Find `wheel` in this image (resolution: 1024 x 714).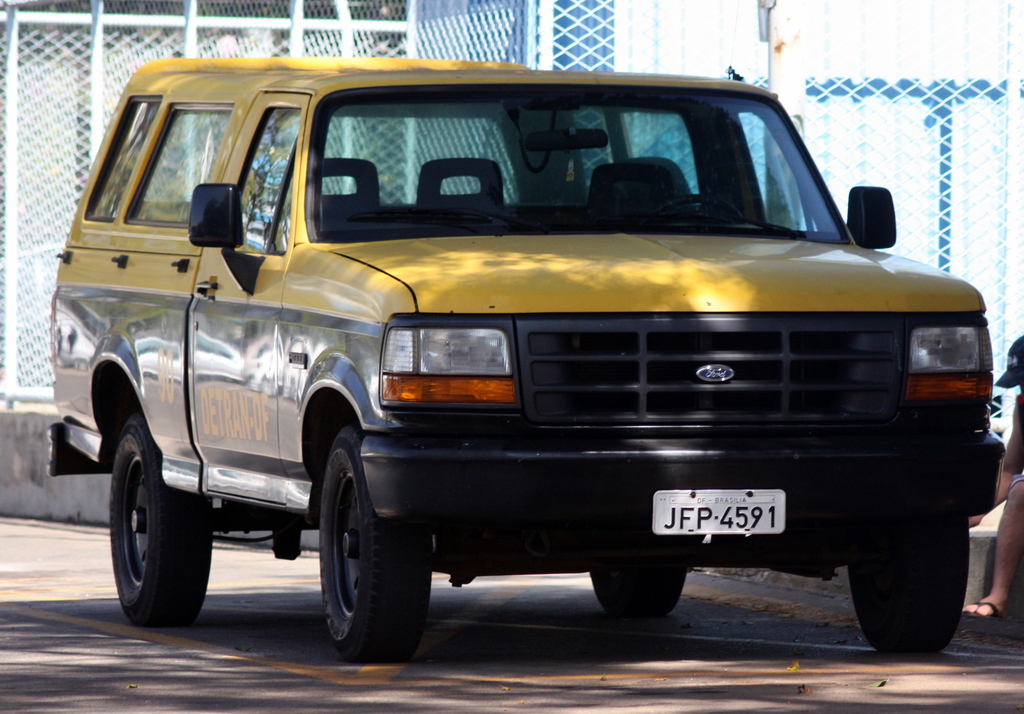
<region>847, 515, 976, 658</region>.
